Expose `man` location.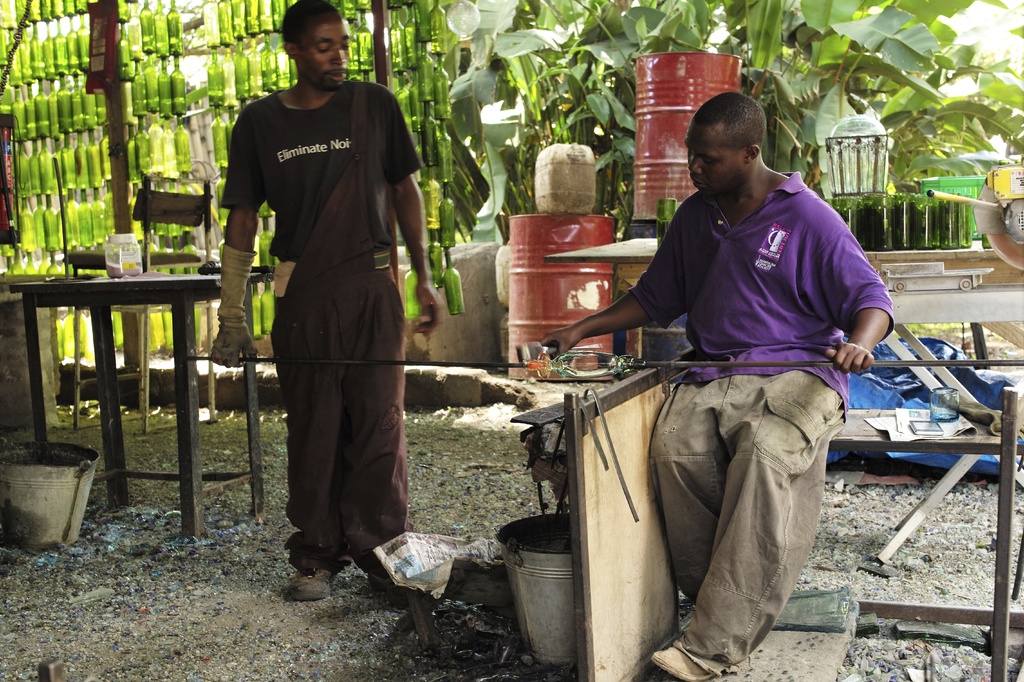
Exposed at Rect(209, 0, 446, 603).
